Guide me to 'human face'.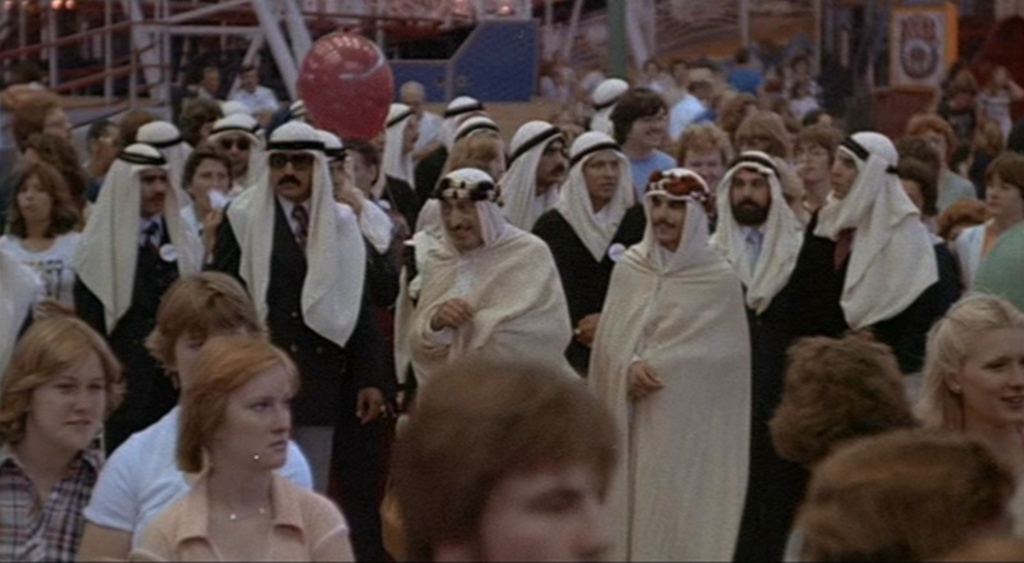
Guidance: box=[444, 197, 489, 251].
